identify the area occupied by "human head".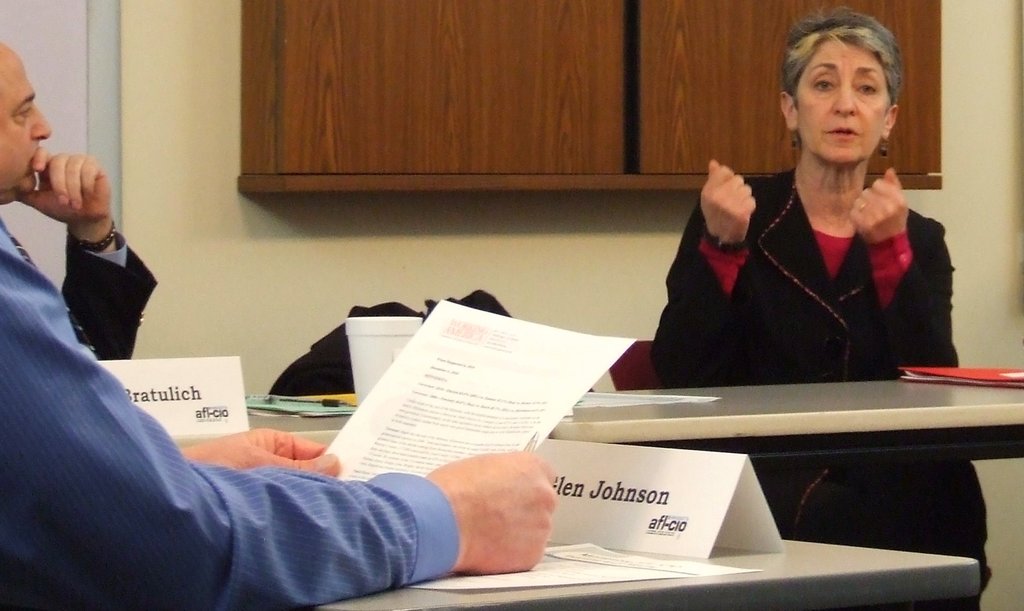
Area: box=[780, 10, 911, 159].
